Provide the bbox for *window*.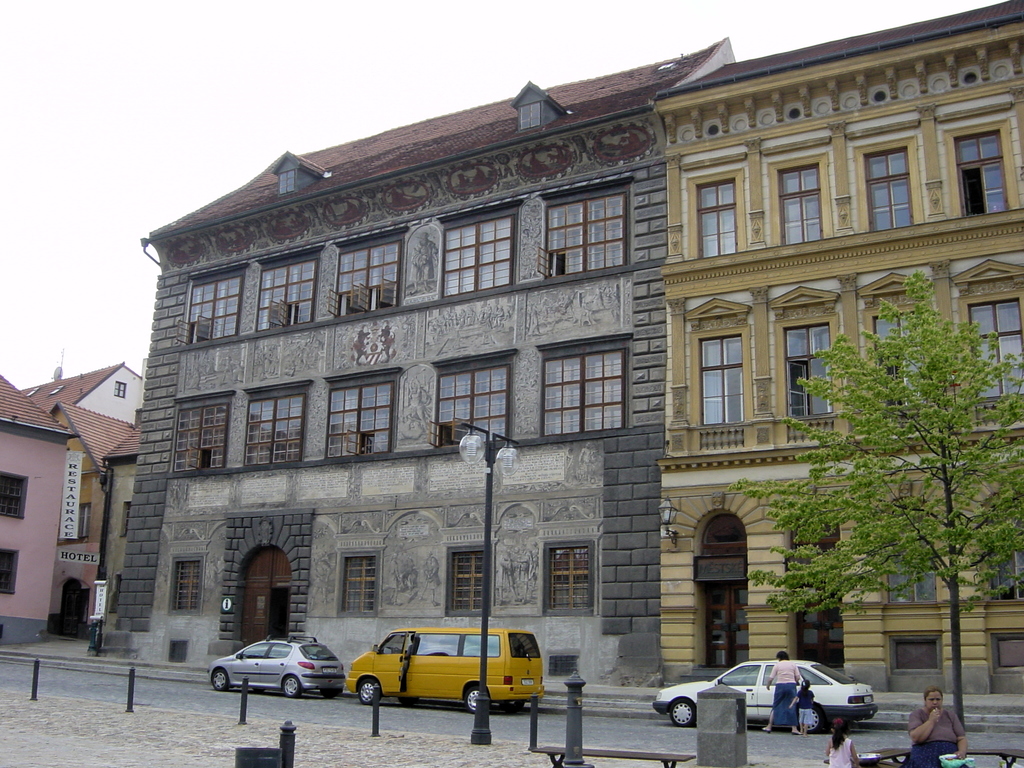
select_region(426, 343, 525, 457).
